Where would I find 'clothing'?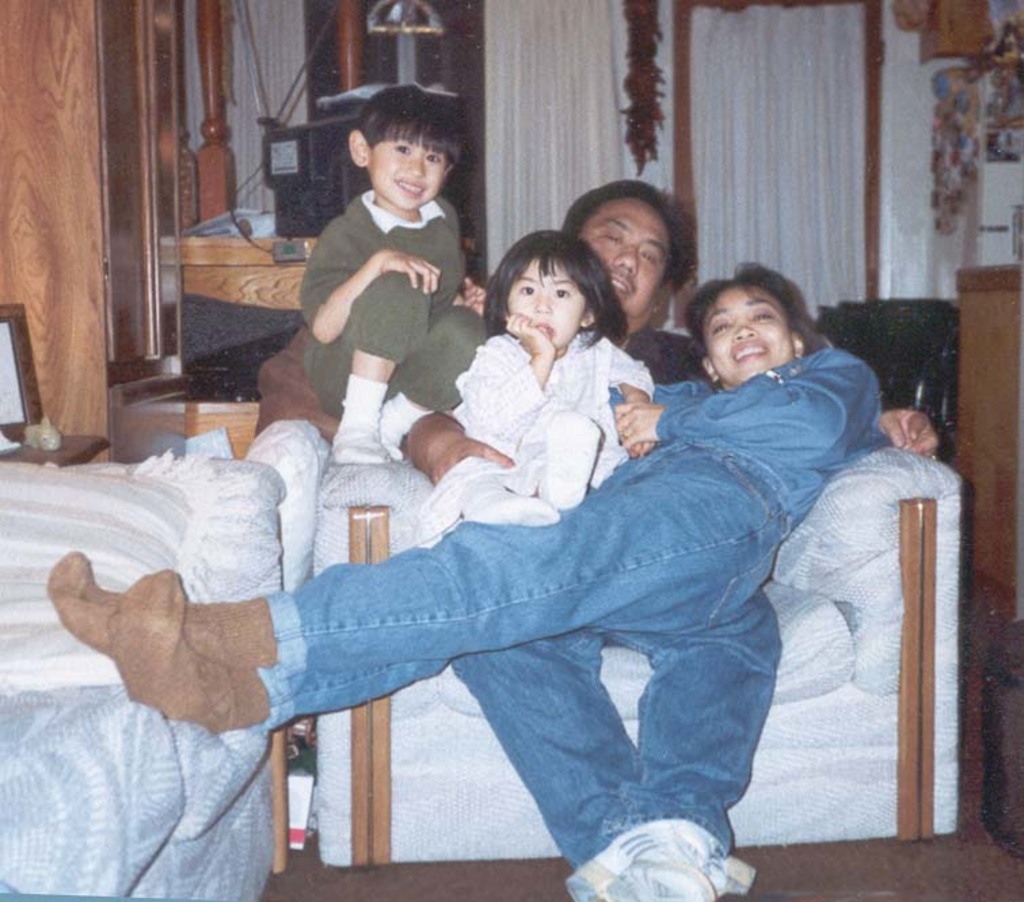
At bbox(606, 324, 701, 395).
